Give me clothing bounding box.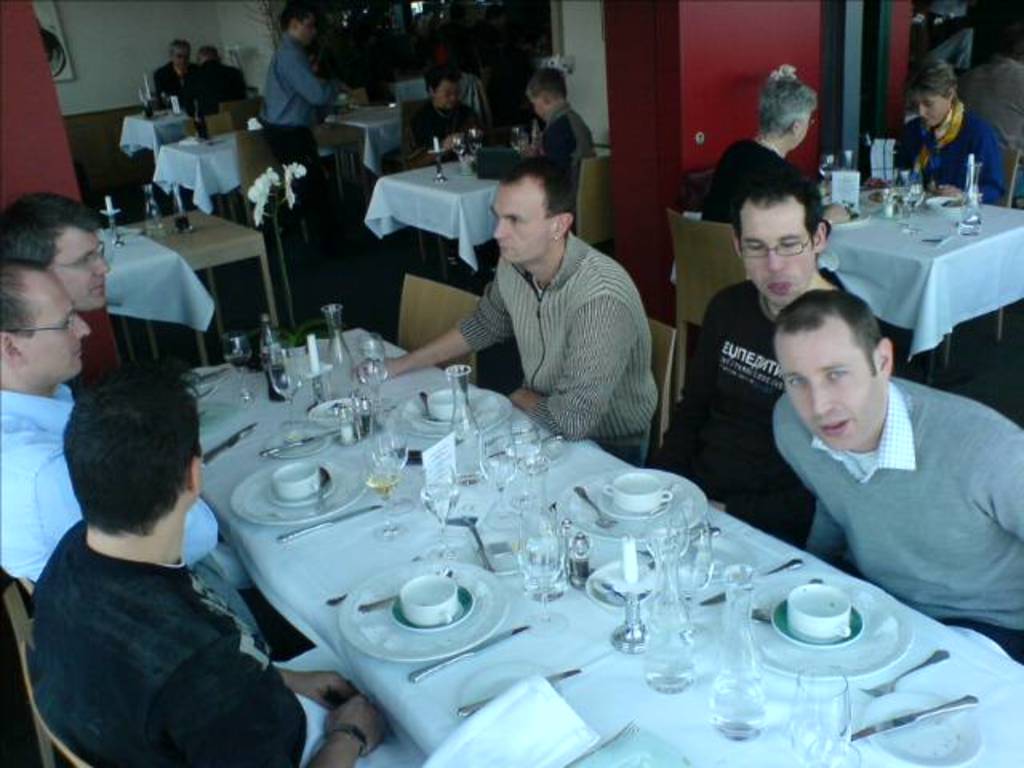
locate(694, 126, 795, 234).
